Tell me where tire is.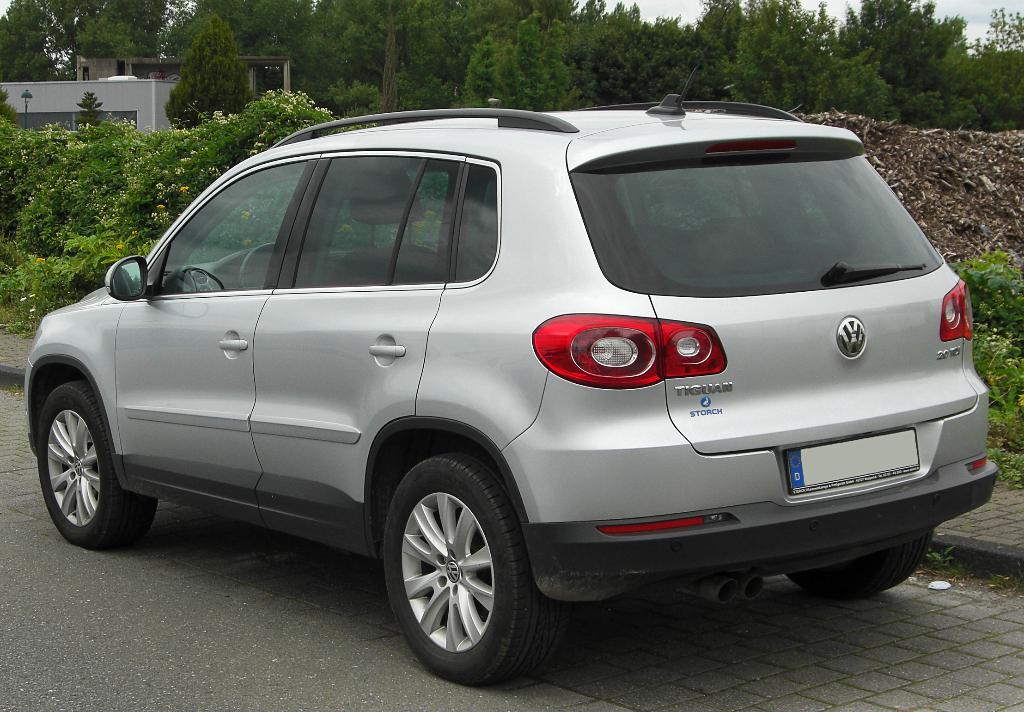
tire is at l=785, t=531, r=929, b=599.
